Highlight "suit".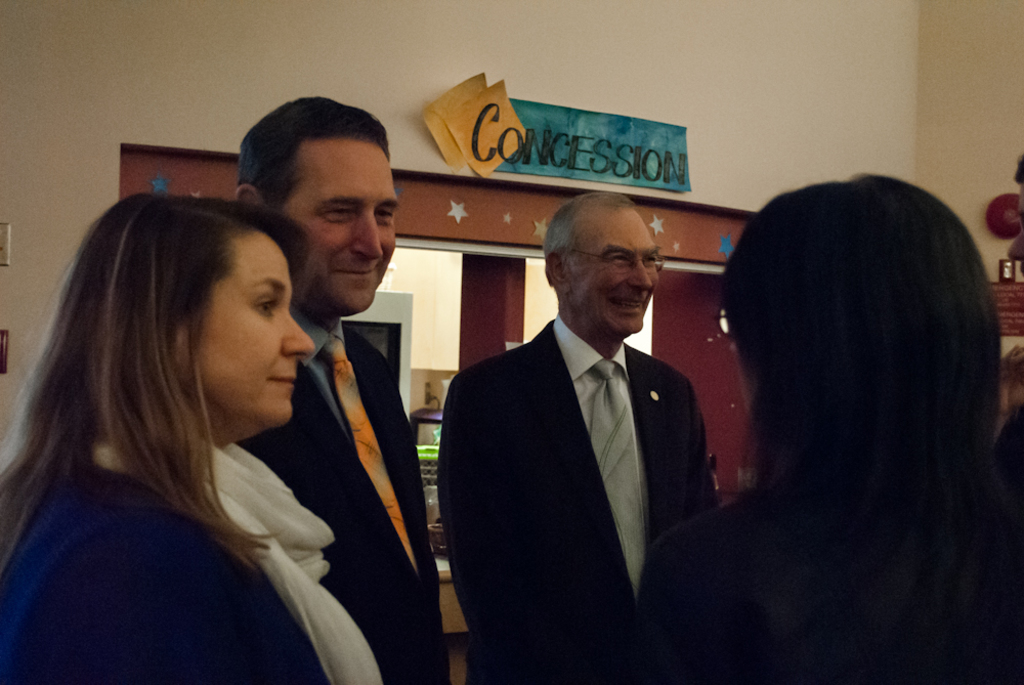
Highlighted region: bbox(469, 256, 710, 672).
